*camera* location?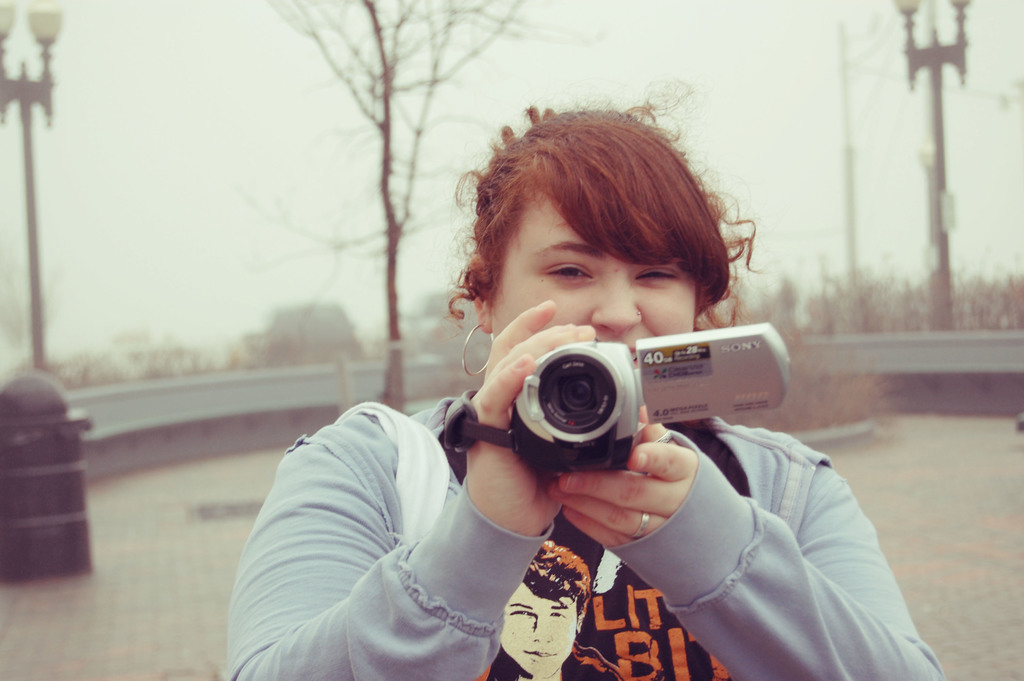
pyautogui.locateOnScreen(516, 322, 792, 472)
